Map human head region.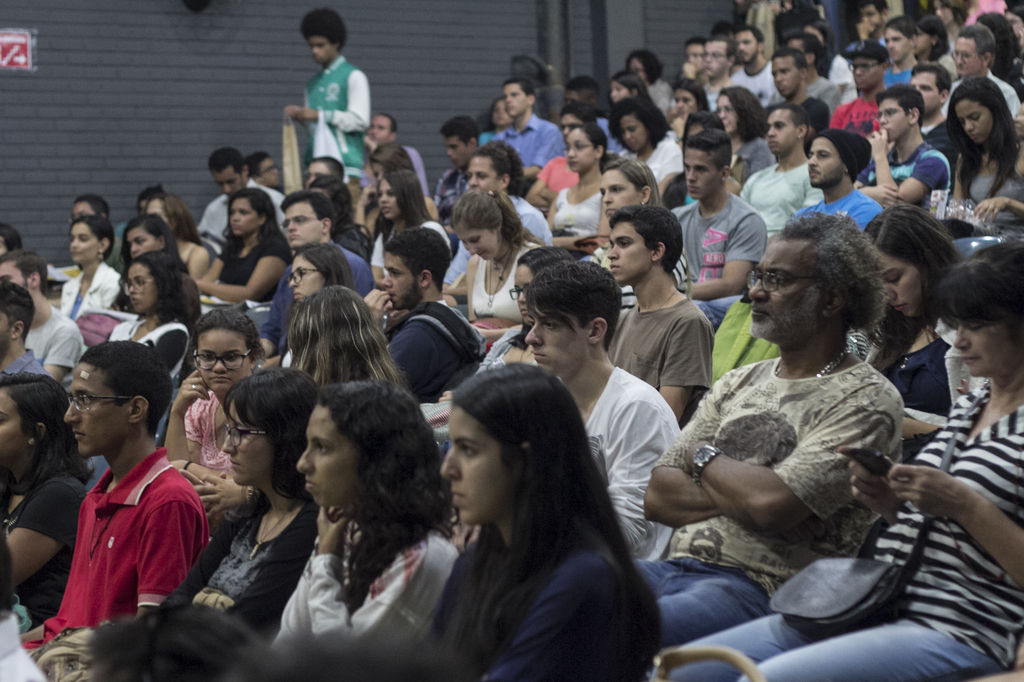
Mapped to 1007/5/1023/47.
